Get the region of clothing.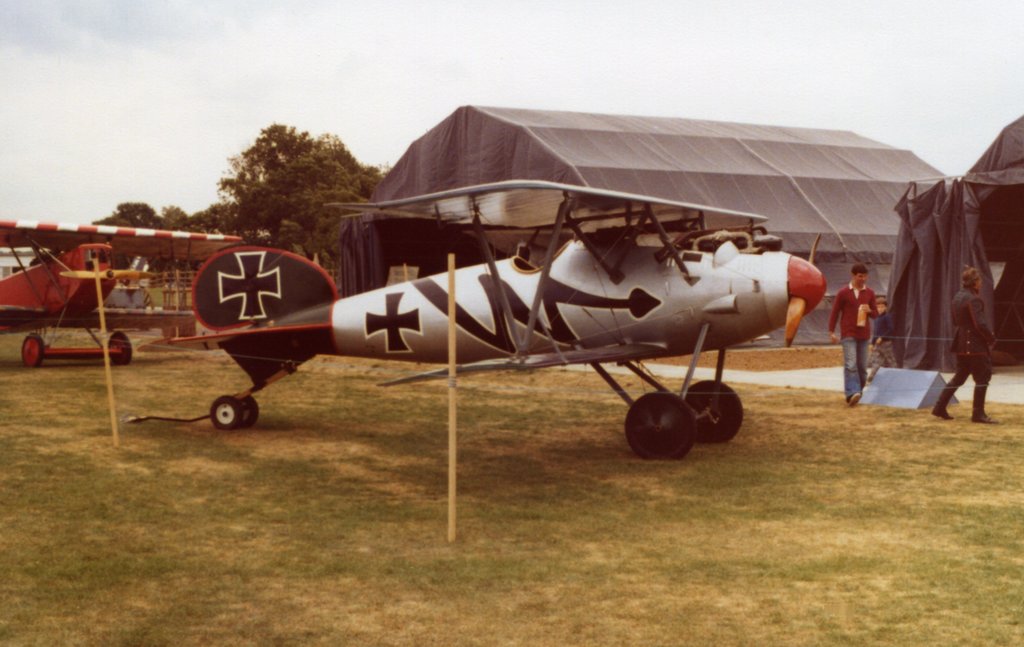
829,279,881,336.
